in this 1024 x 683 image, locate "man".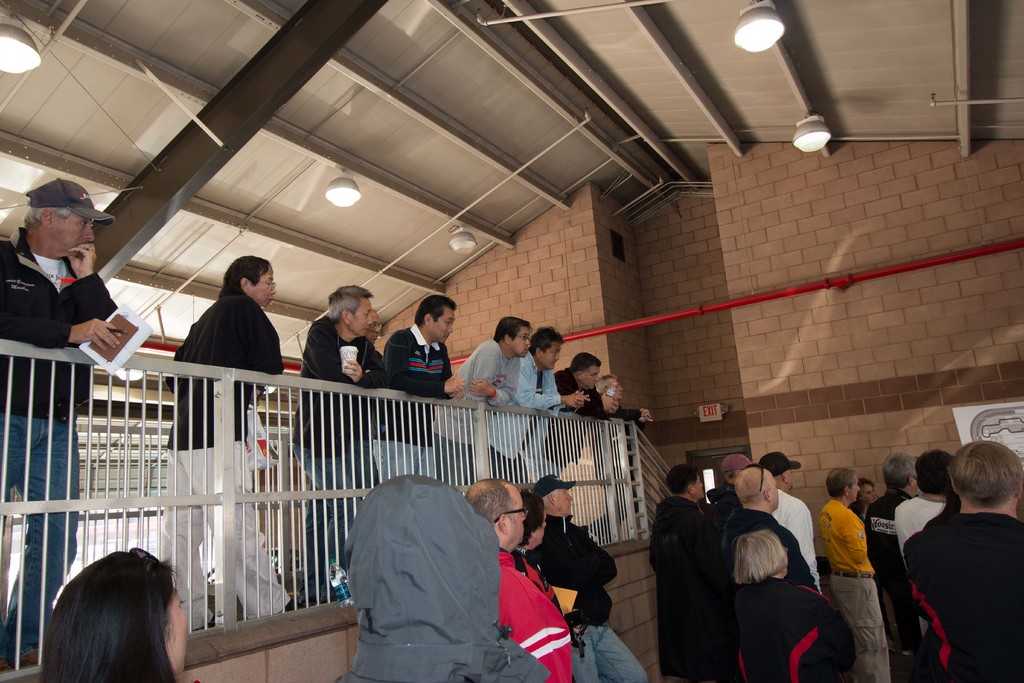
Bounding box: box(905, 443, 1023, 682).
